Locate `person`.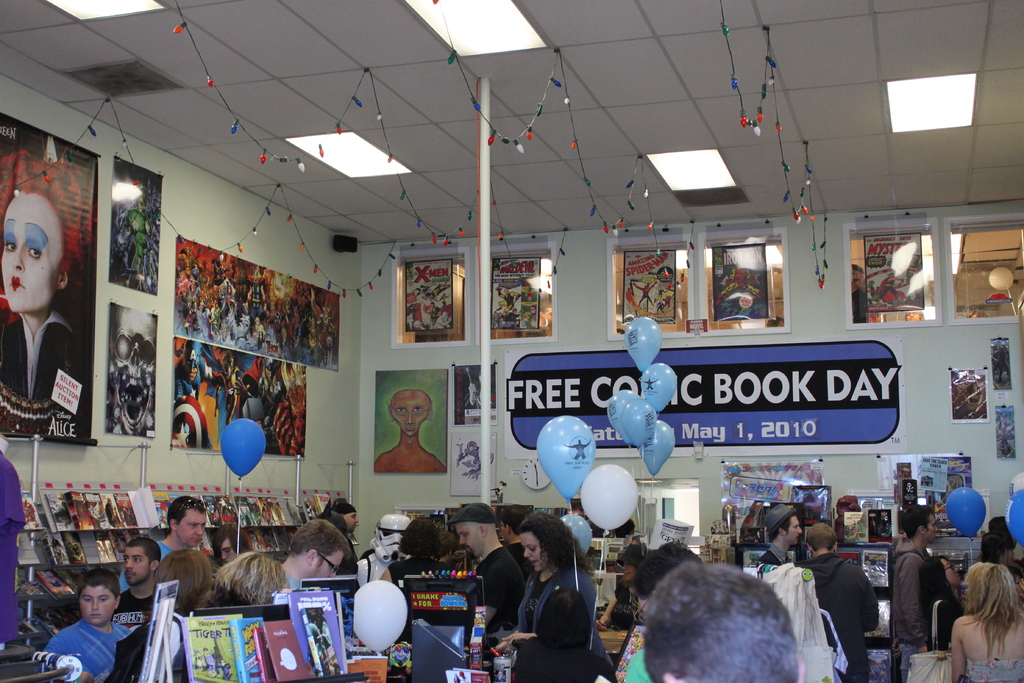
Bounding box: (273, 518, 352, 592).
